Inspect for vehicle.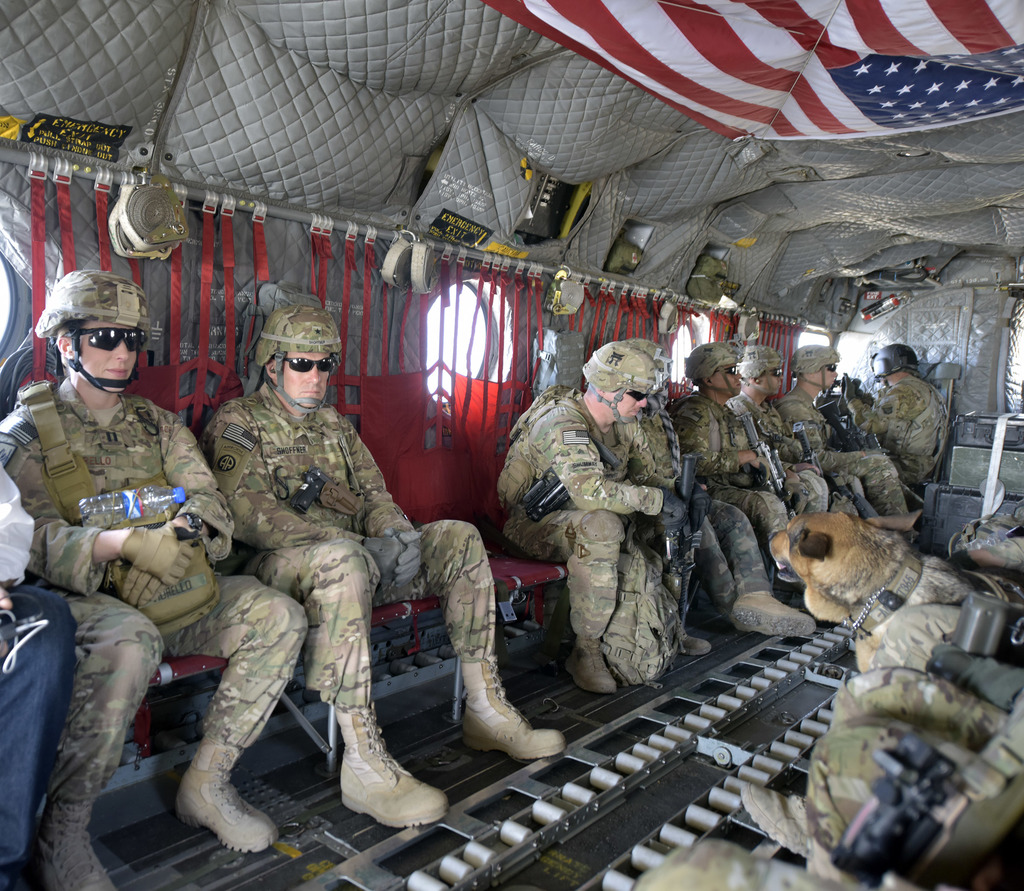
Inspection: locate(0, 0, 1023, 890).
